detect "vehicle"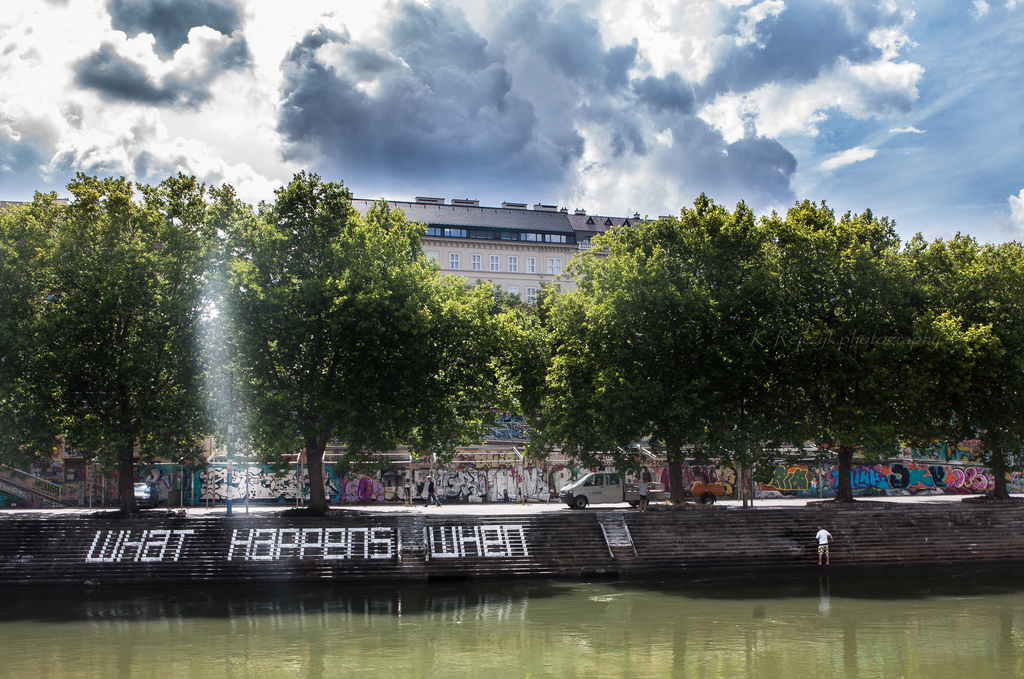
[x1=132, y1=483, x2=161, y2=508]
